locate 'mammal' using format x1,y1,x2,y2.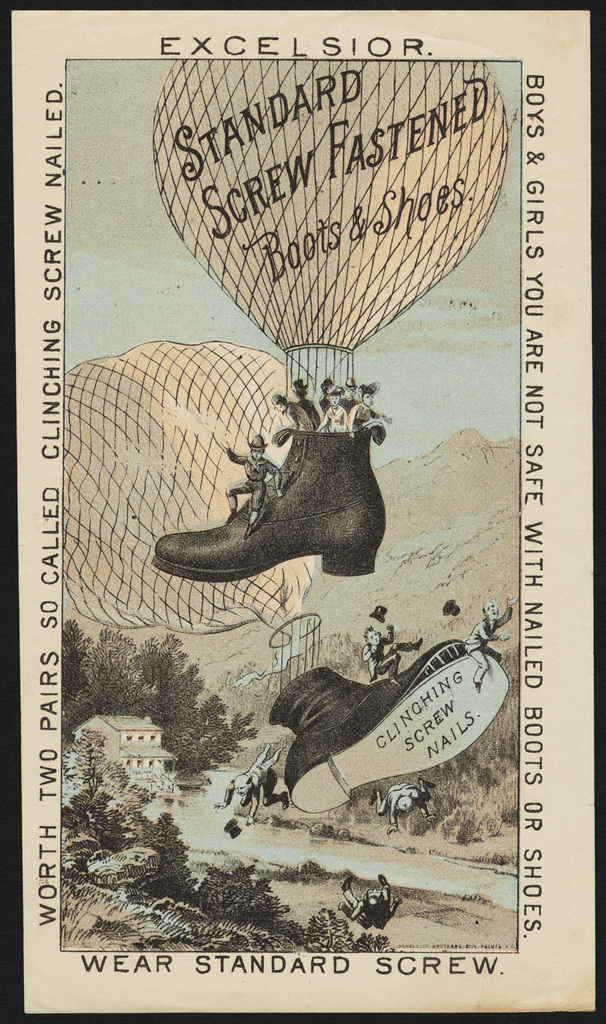
218,429,285,534.
